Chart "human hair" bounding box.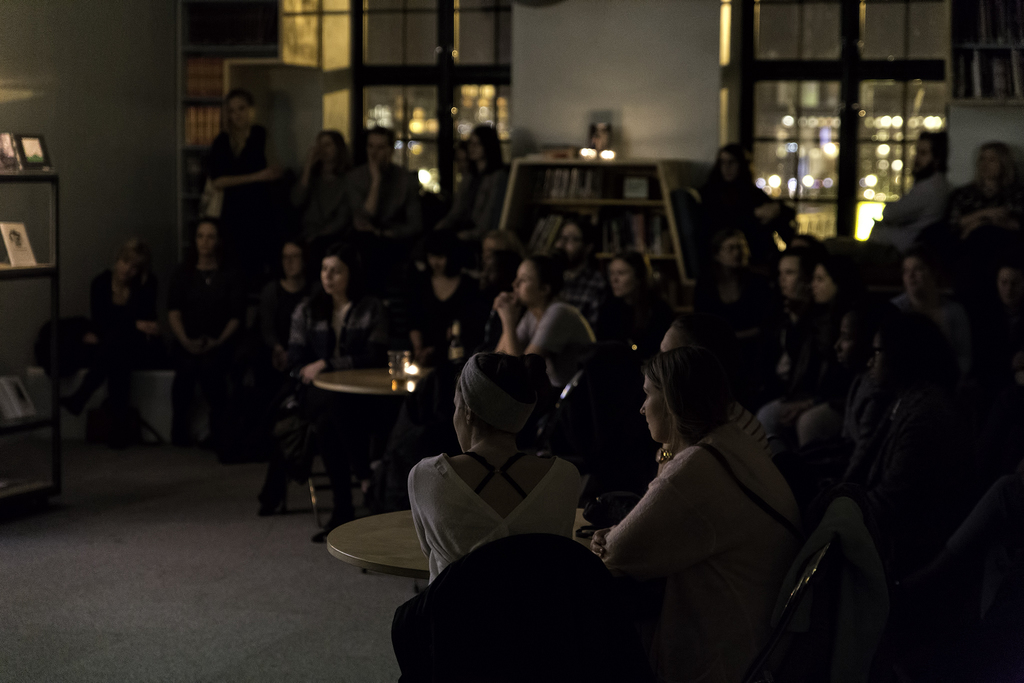
Charted: <region>990, 253, 1023, 291</region>.
